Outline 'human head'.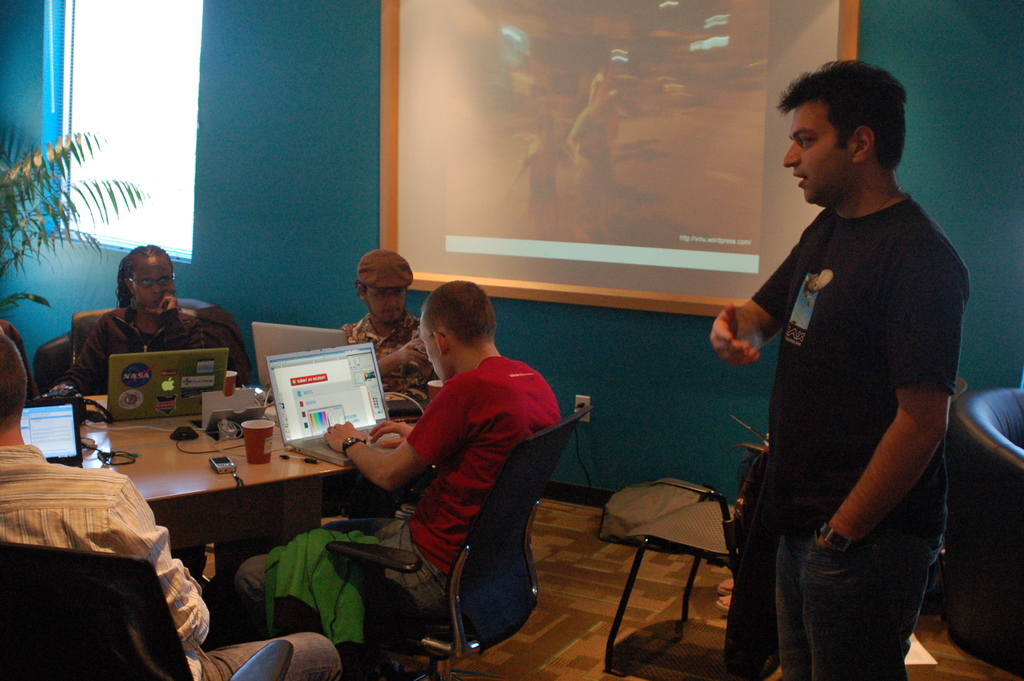
Outline: crop(414, 274, 500, 382).
